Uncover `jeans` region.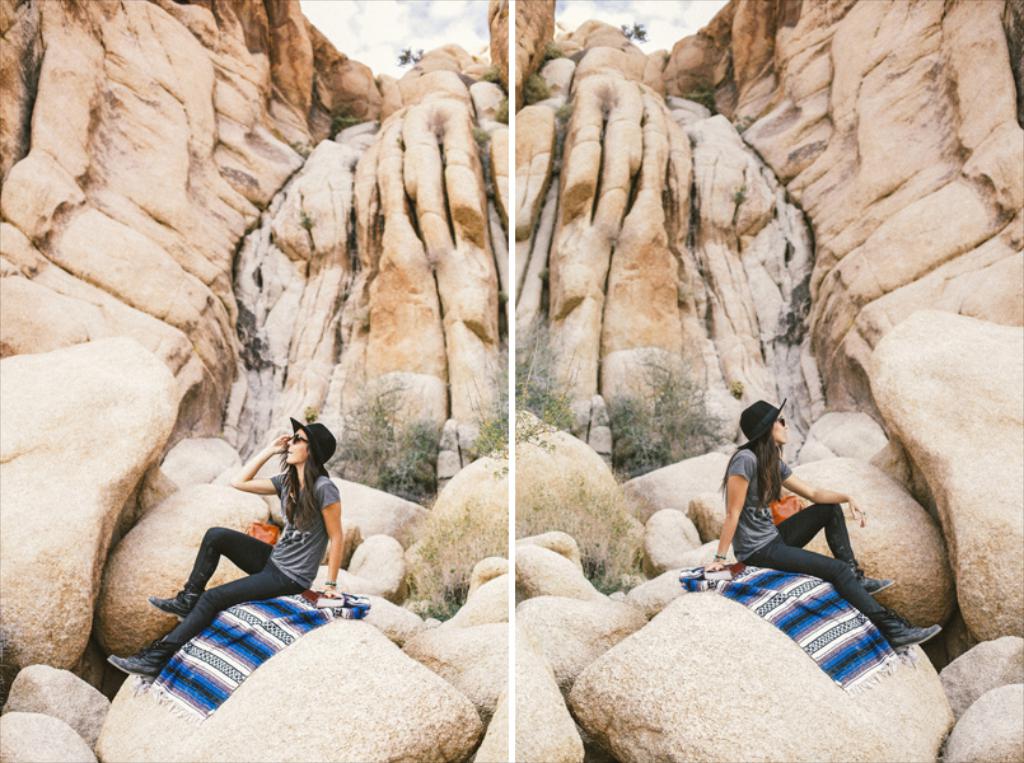
Uncovered: box=[155, 528, 303, 640].
